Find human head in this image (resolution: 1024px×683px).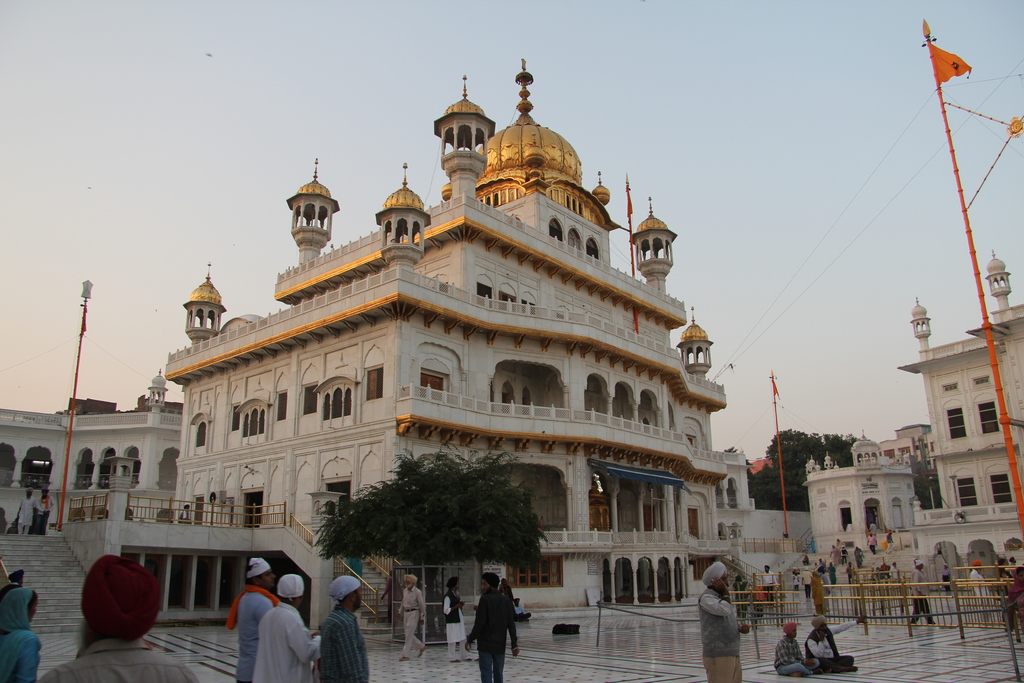
left=479, top=573, right=498, bottom=593.
